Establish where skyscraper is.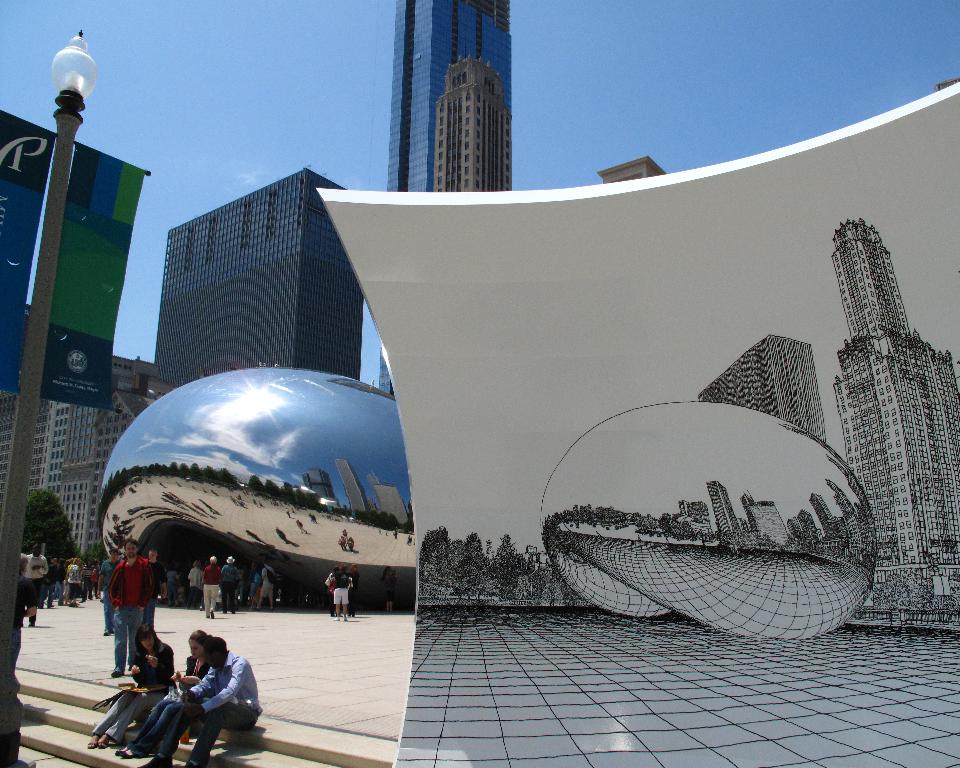
Established at rect(360, 0, 535, 409).
